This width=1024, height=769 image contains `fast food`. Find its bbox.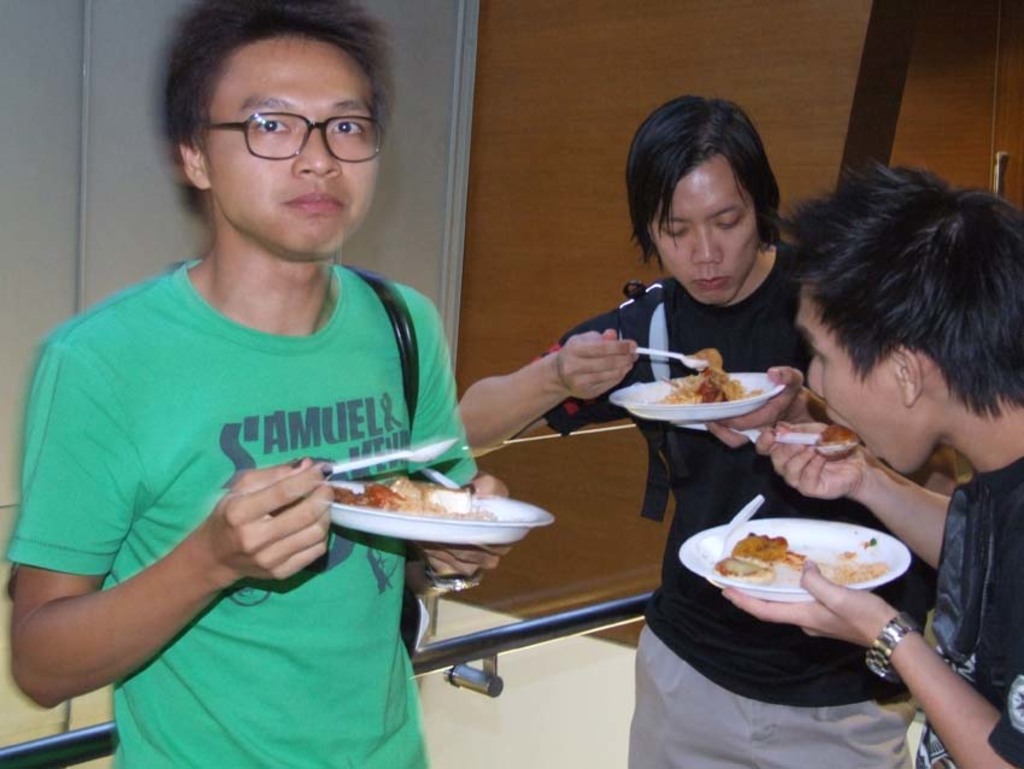
l=724, t=530, r=875, b=588.
